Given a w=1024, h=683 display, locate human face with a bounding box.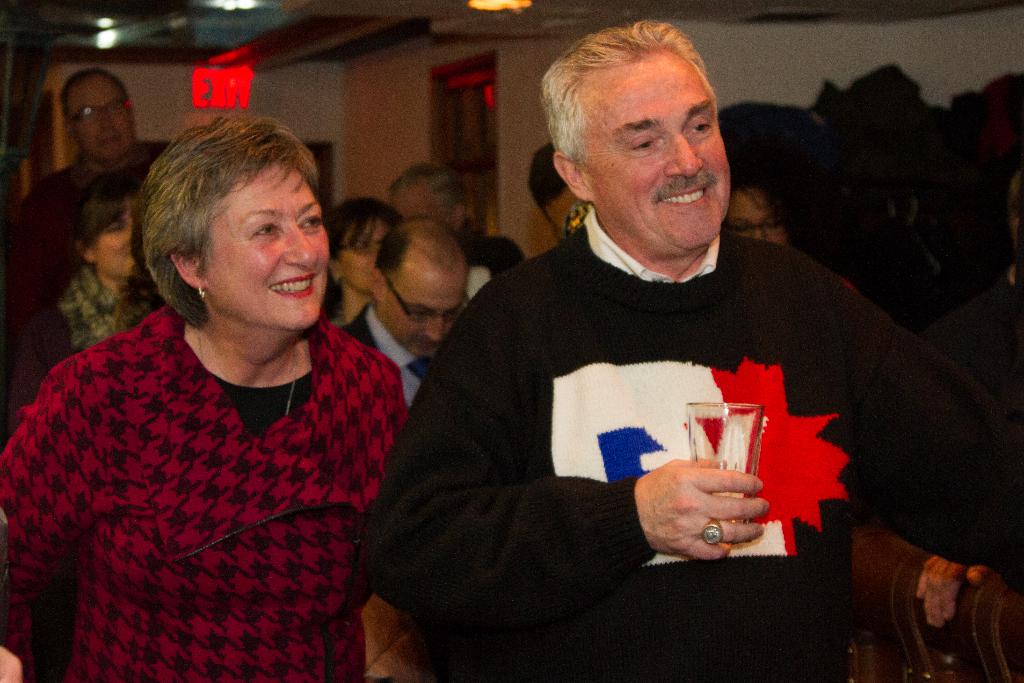
Located: 204,155,327,333.
